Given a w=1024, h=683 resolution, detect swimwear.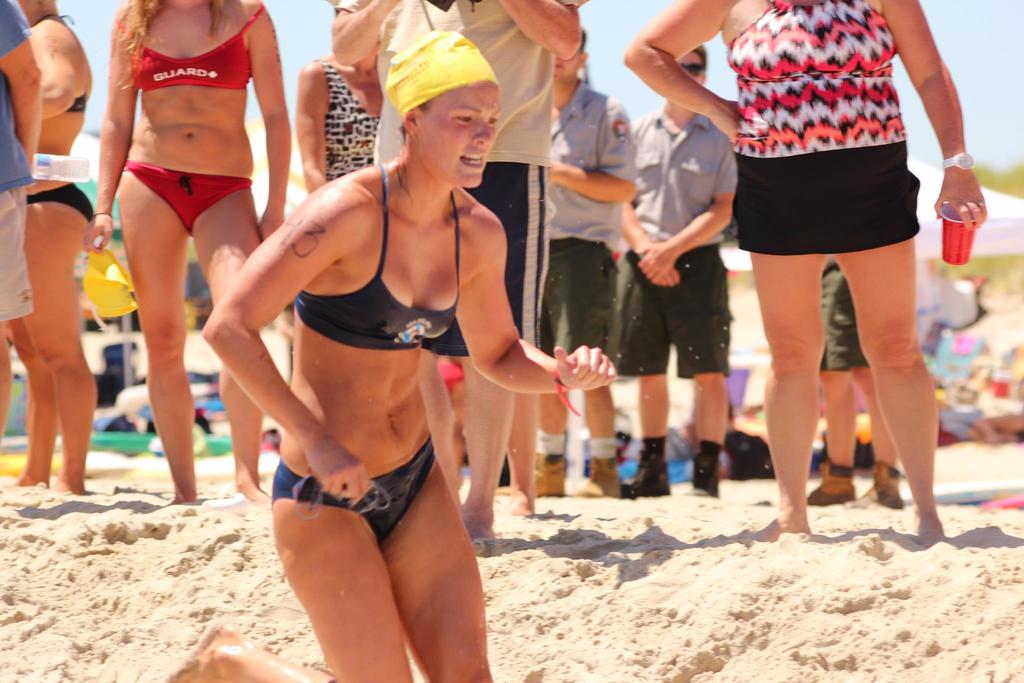
detection(29, 10, 90, 115).
